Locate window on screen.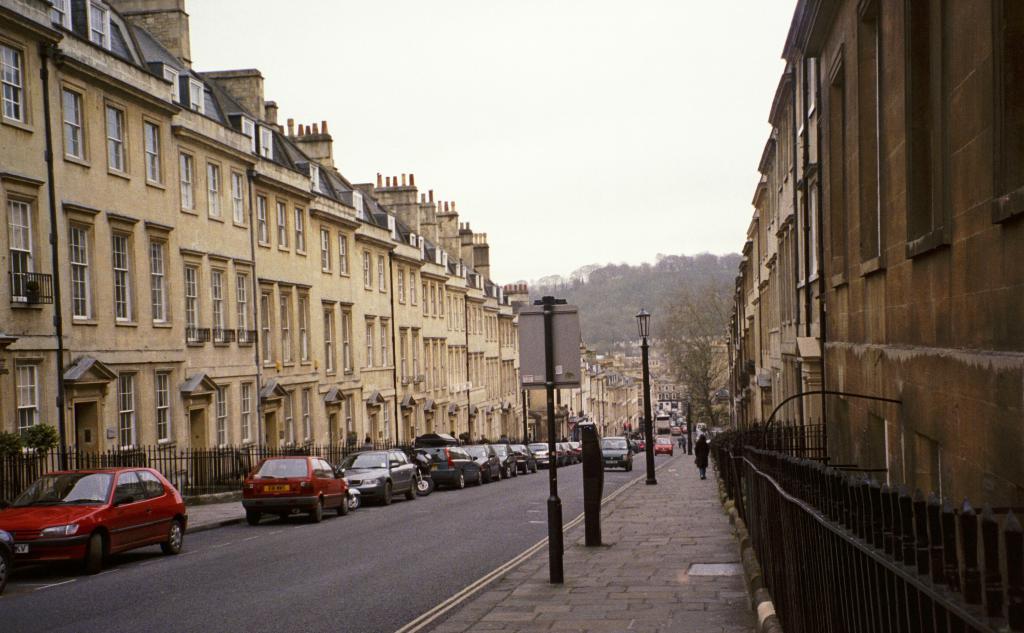
On screen at bbox=(59, 82, 89, 165).
